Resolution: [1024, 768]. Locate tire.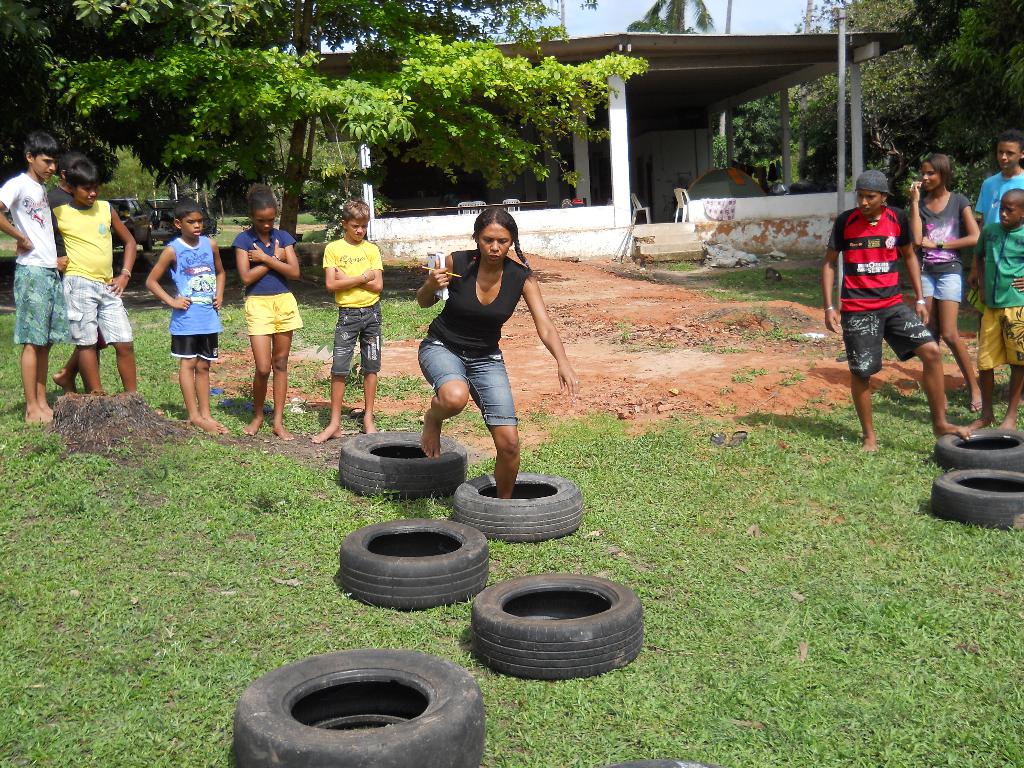
(456, 471, 585, 535).
